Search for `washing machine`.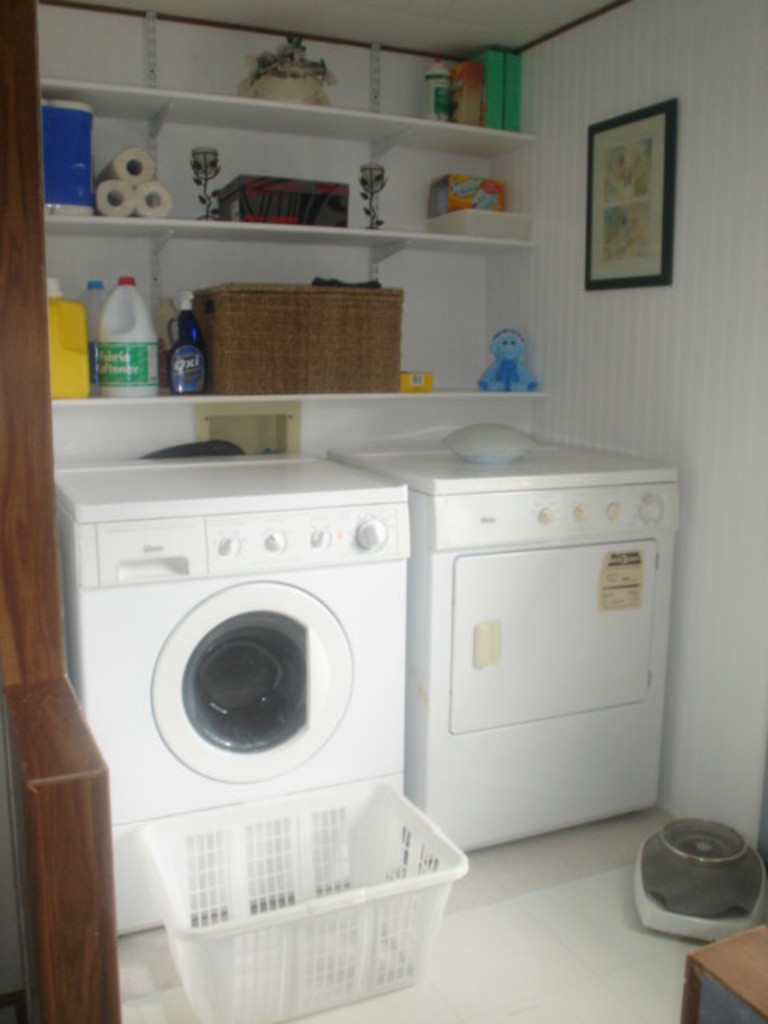
Found at box(56, 443, 406, 946).
